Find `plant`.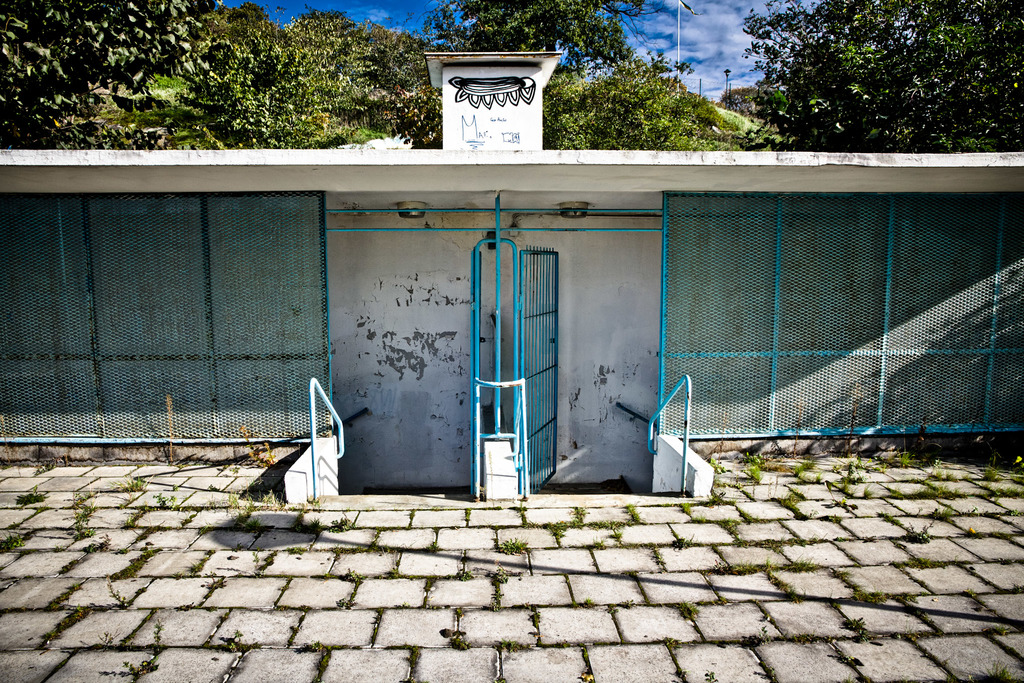
box(621, 501, 648, 524).
